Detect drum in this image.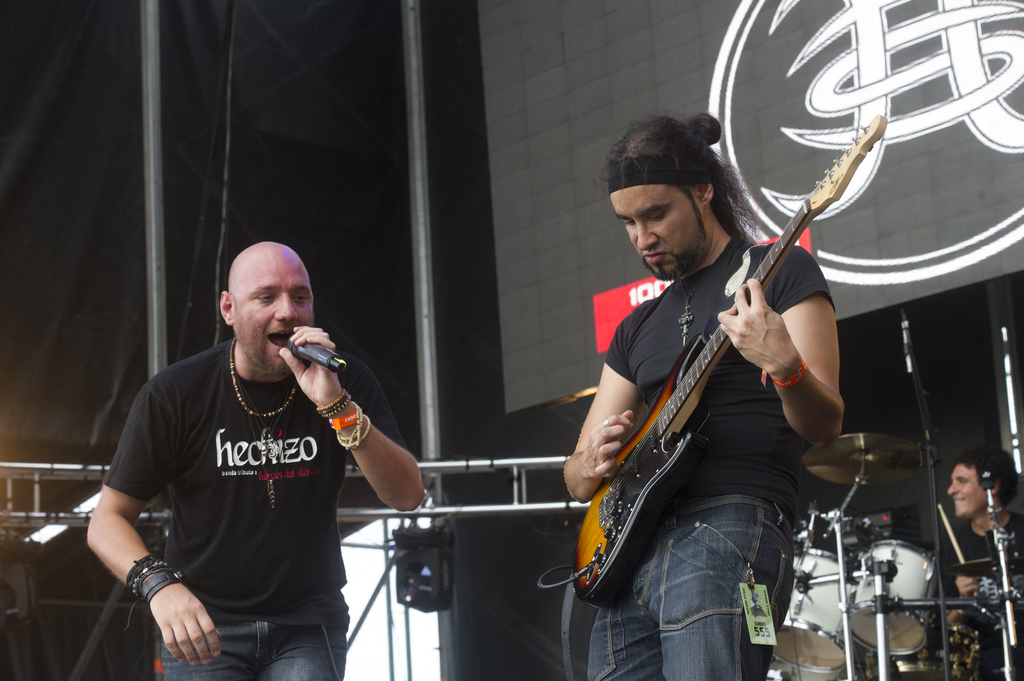
Detection: <region>776, 549, 844, 669</region>.
